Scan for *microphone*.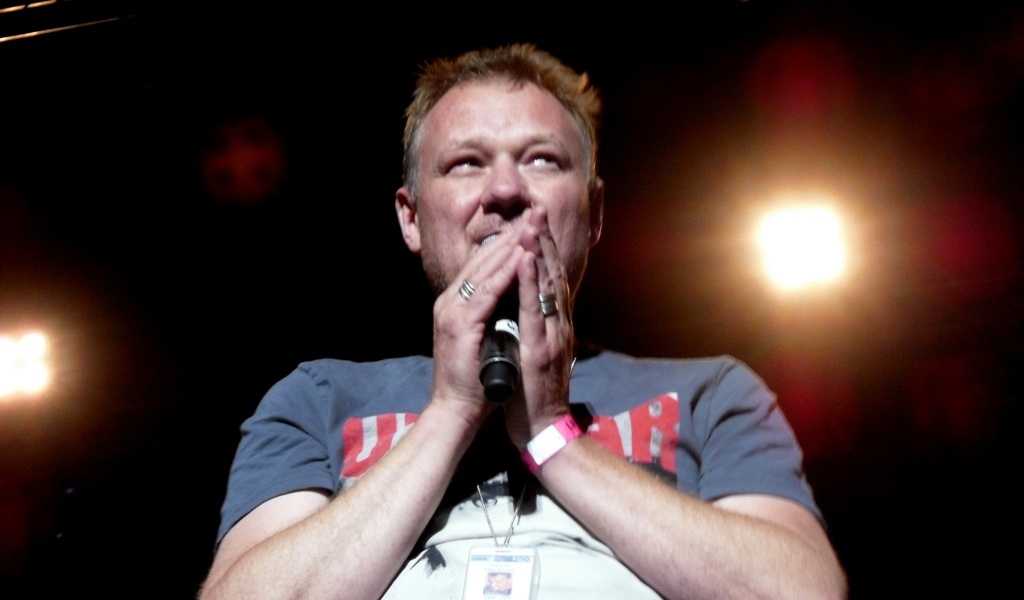
Scan result: select_region(480, 229, 524, 392).
